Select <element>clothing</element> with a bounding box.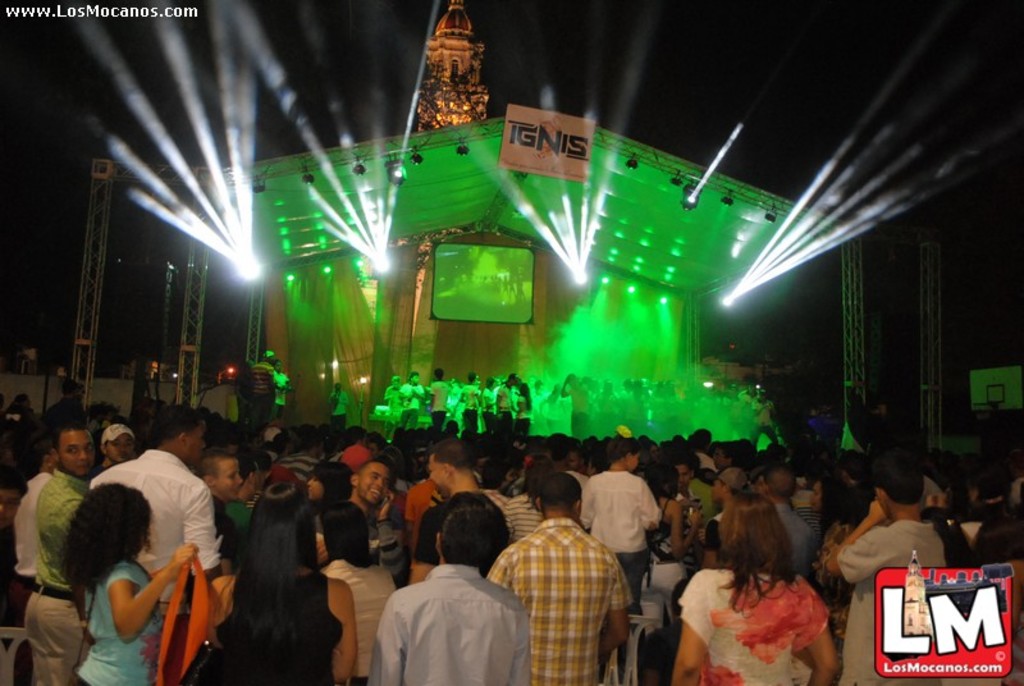
select_region(324, 555, 403, 685).
